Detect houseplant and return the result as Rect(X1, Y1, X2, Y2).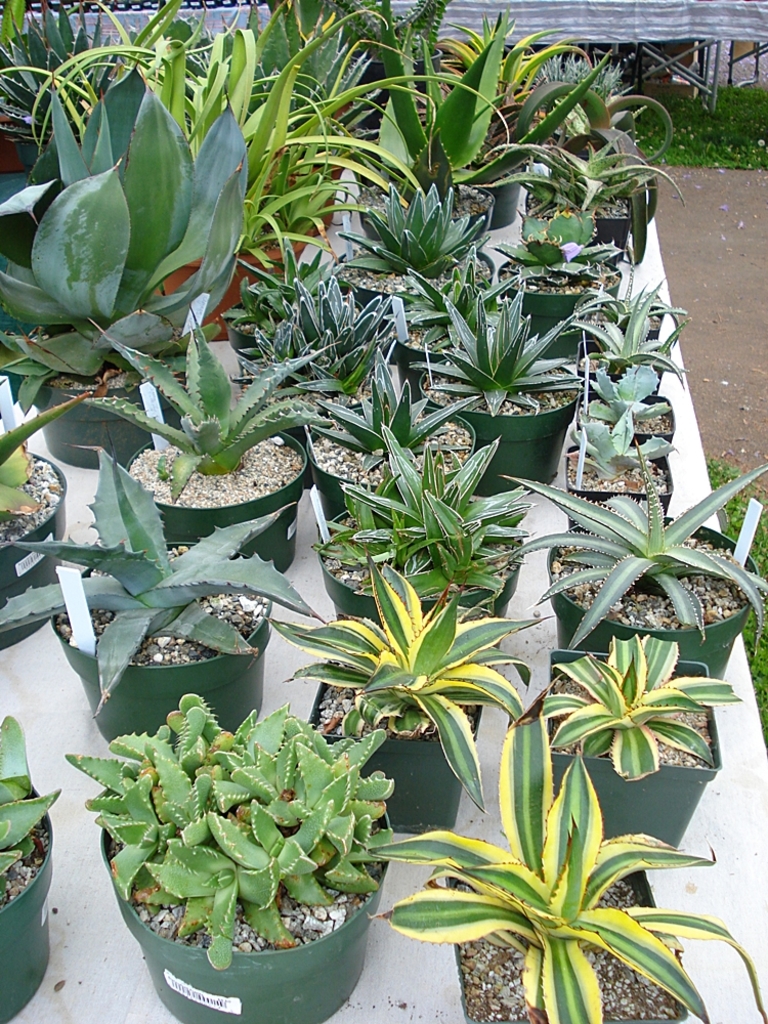
Rect(419, 282, 582, 498).
